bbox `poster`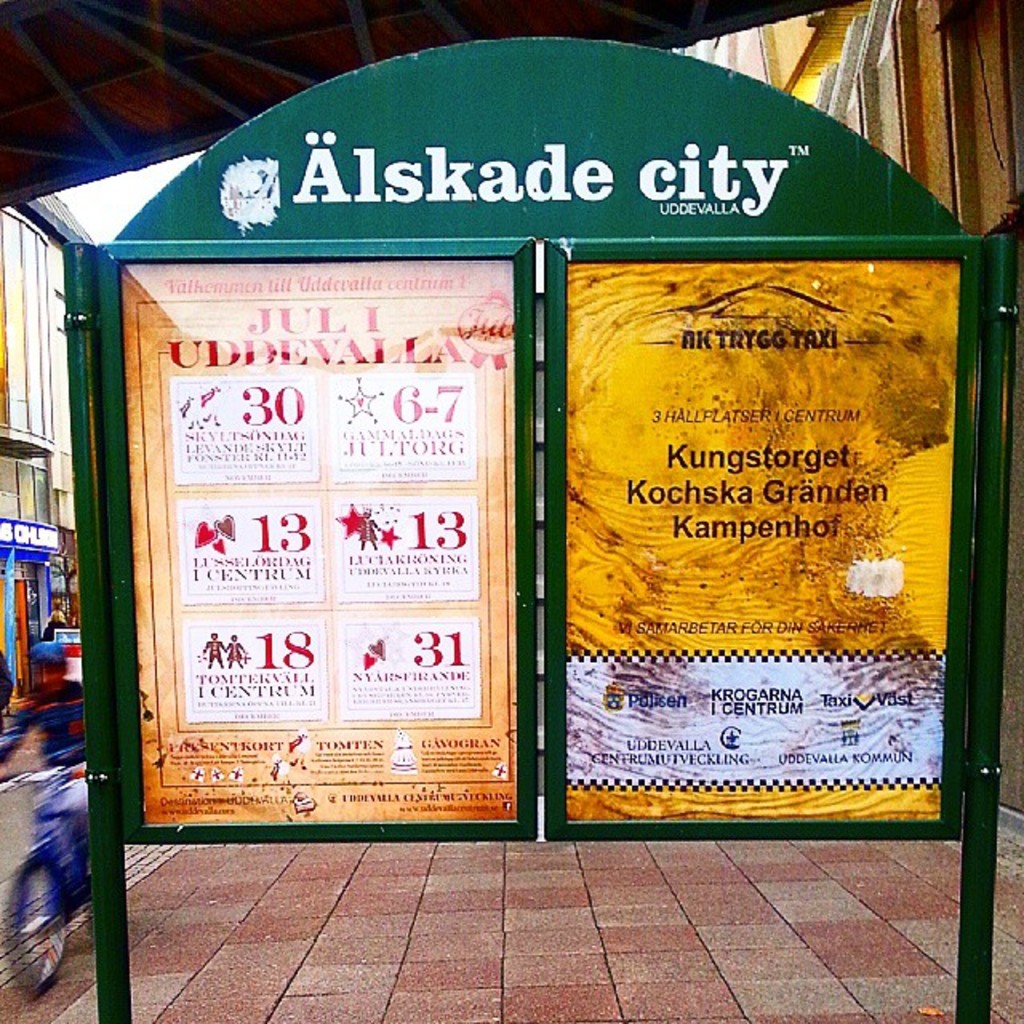
[left=122, top=259, right=517, bottom=824]
